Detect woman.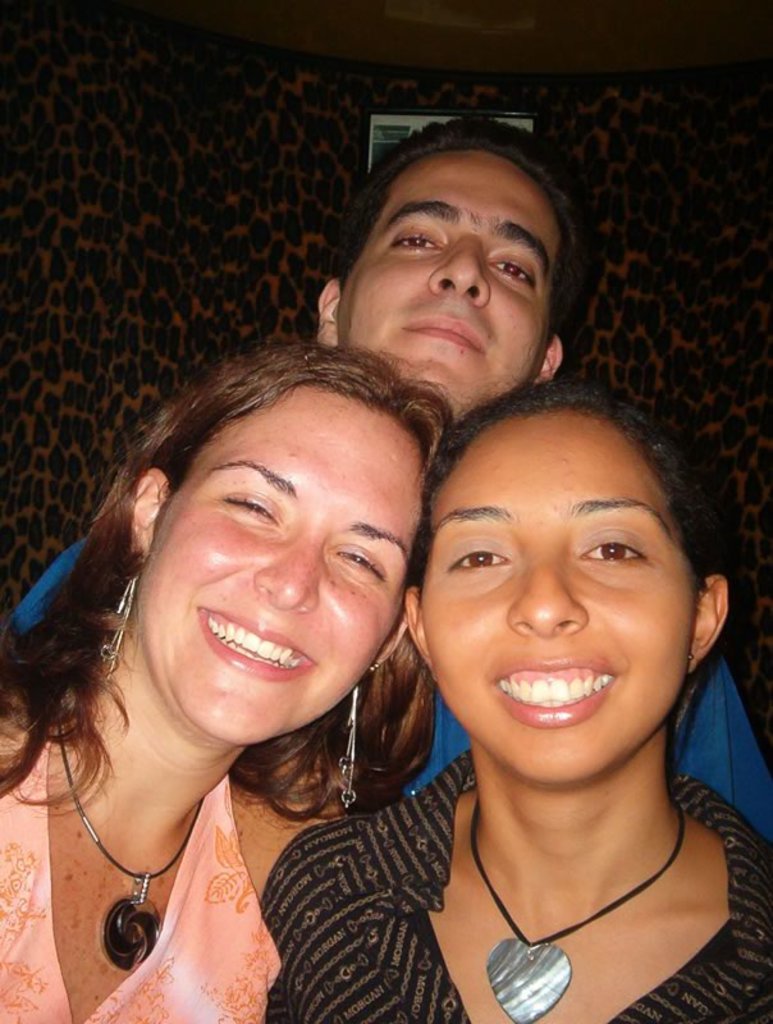
Detected at l=260, t=356, r=772, b=1023.
